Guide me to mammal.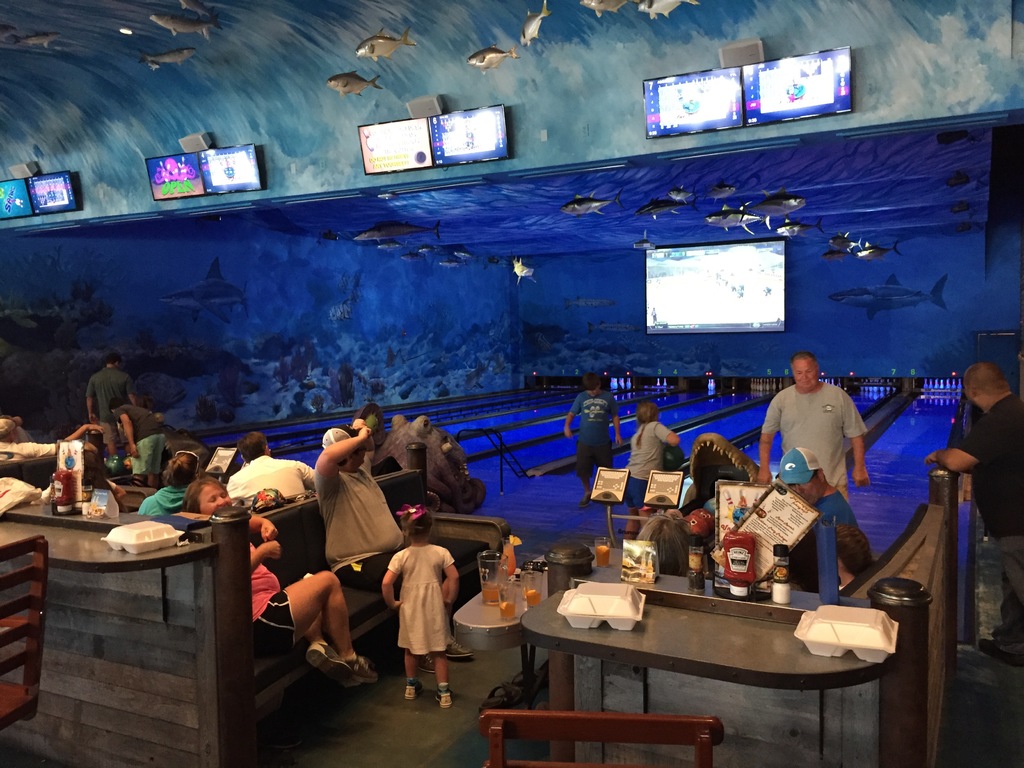
Guidance: {"x1": 179, "y1": 475, "x2": 377, "y2": 692}.
